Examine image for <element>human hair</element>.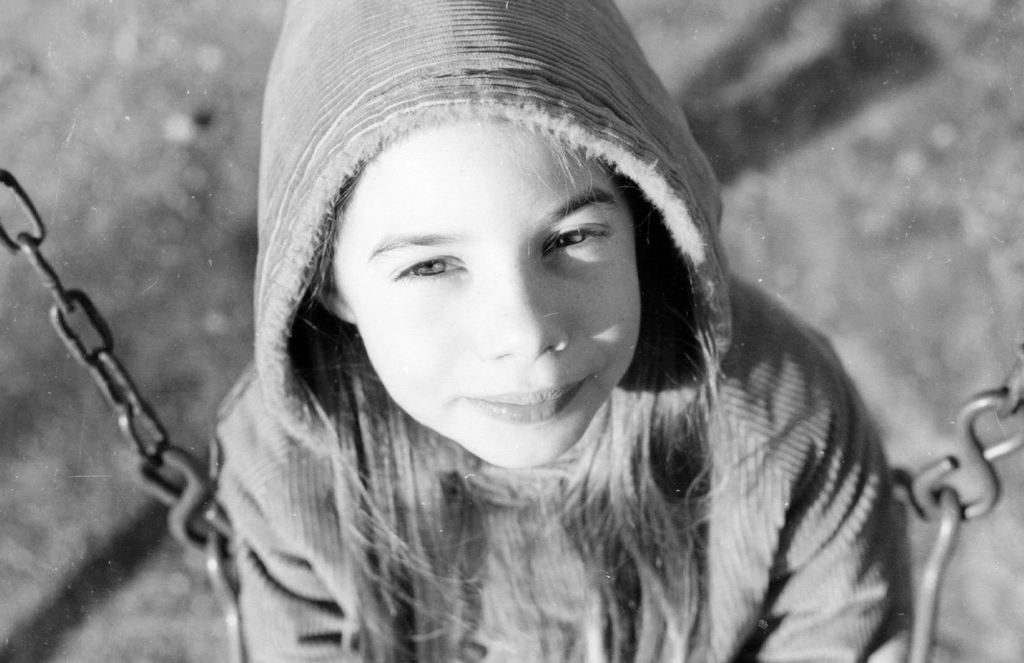
Examination result: locate(353, 186, 709, 662).
